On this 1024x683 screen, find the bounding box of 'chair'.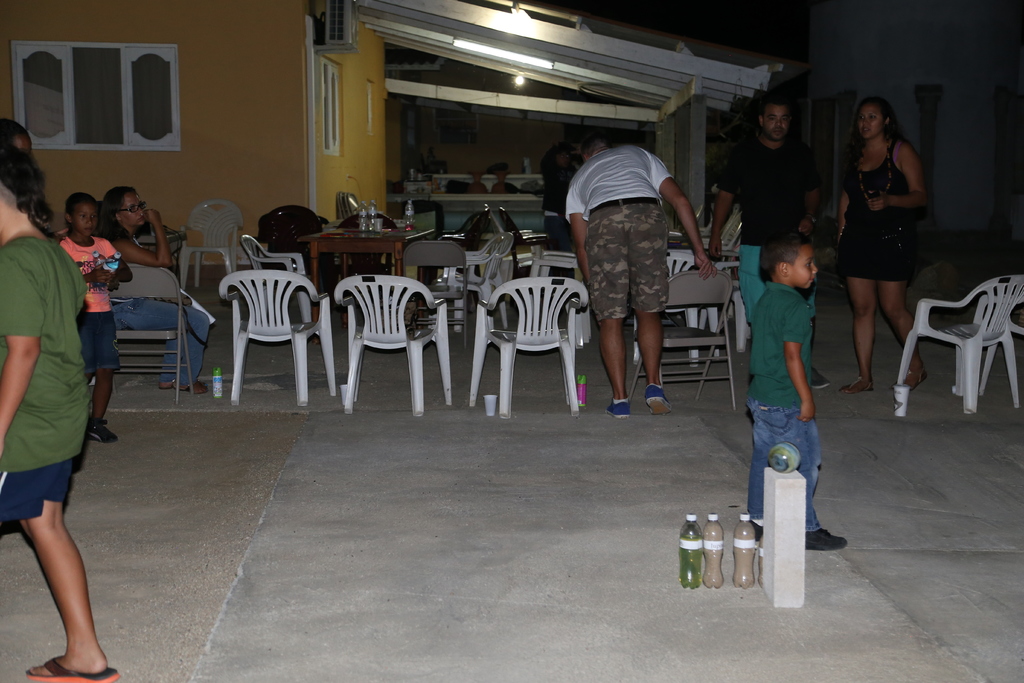
Bounding box: x1=332, y1=213, x2=399, y2=276.
